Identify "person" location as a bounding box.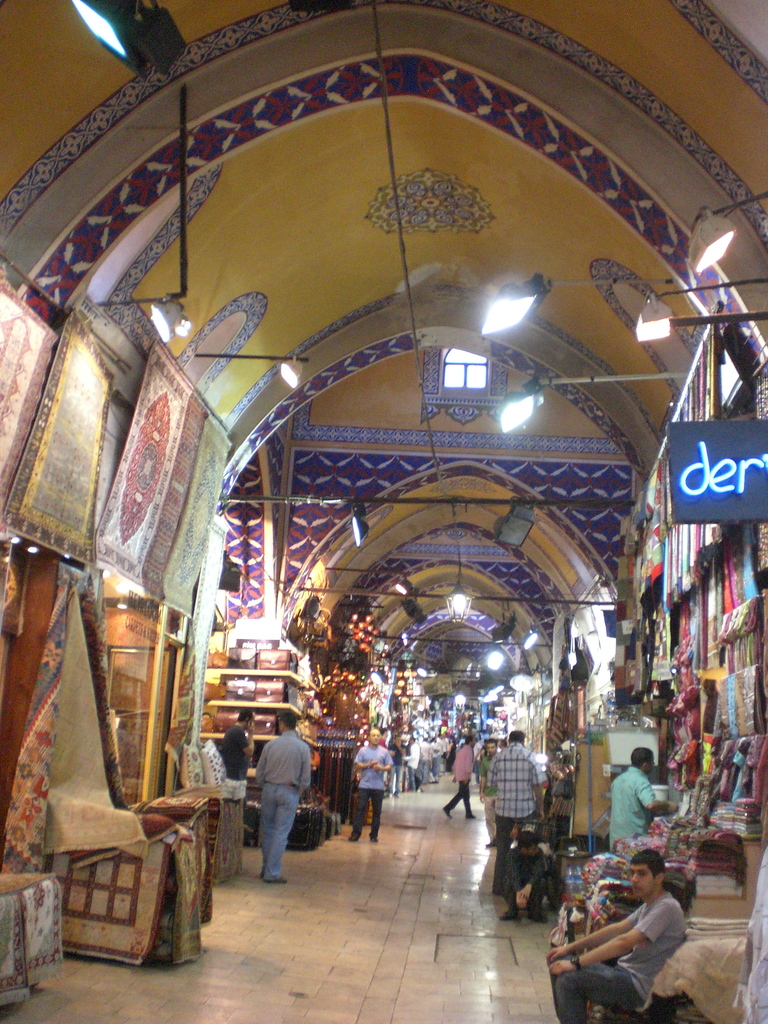
481/720/554/848.
